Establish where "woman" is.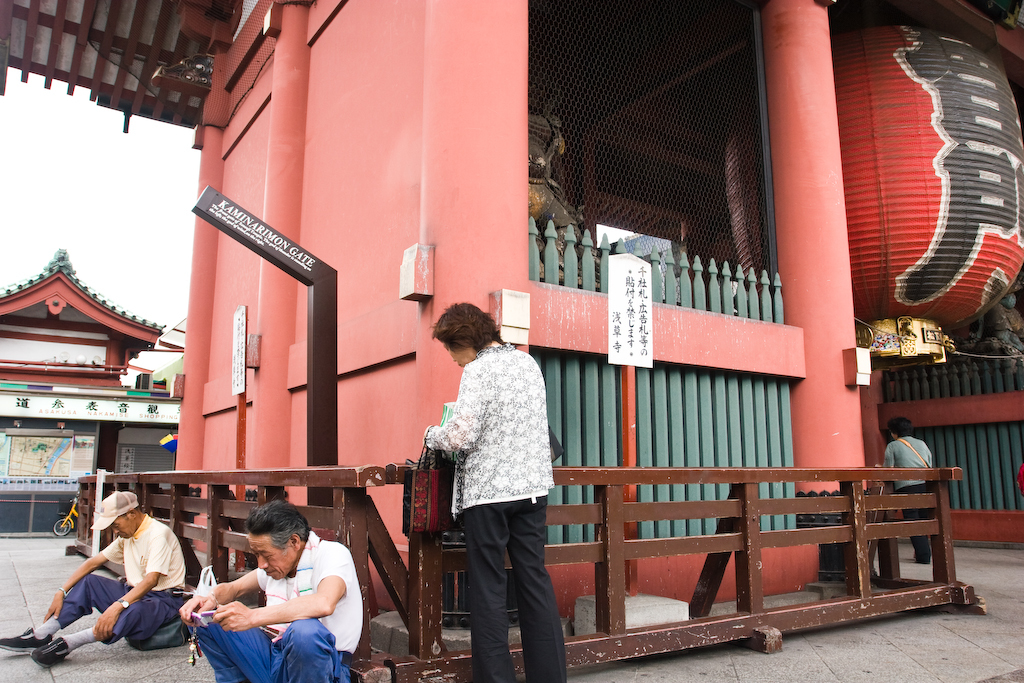
Established at l=880, t=418, r=937, b=566.
